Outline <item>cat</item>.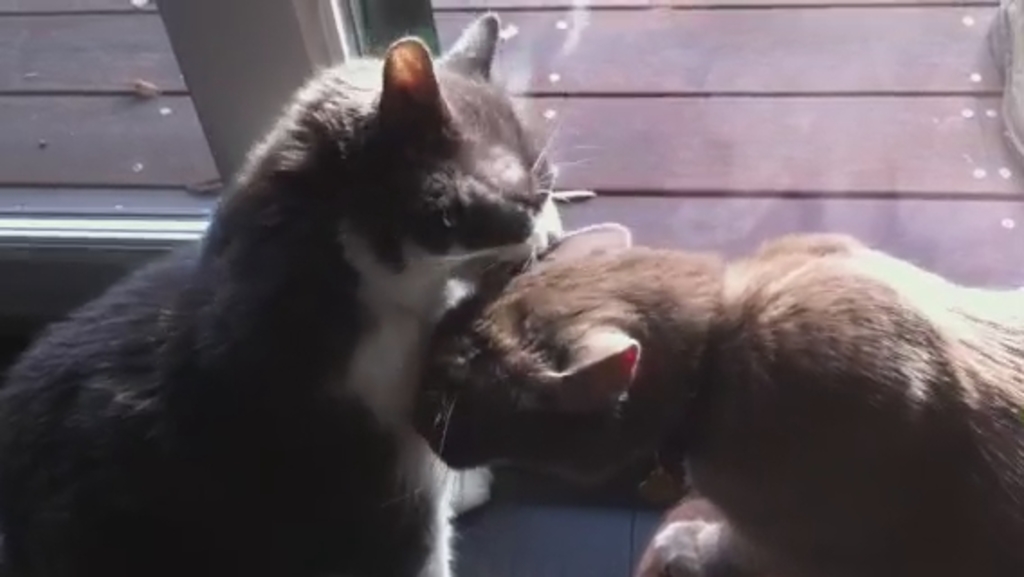
Outline: [404, 215, 1022, 575].
